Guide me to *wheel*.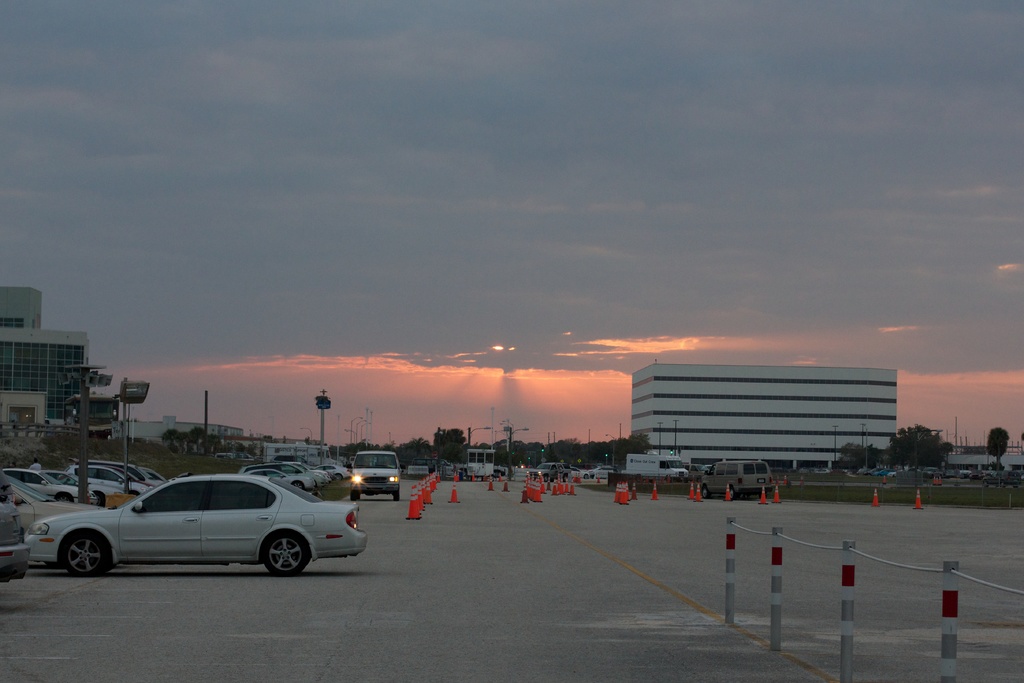
Guidance: (left=545, top=475, right=551, bottom=480).
